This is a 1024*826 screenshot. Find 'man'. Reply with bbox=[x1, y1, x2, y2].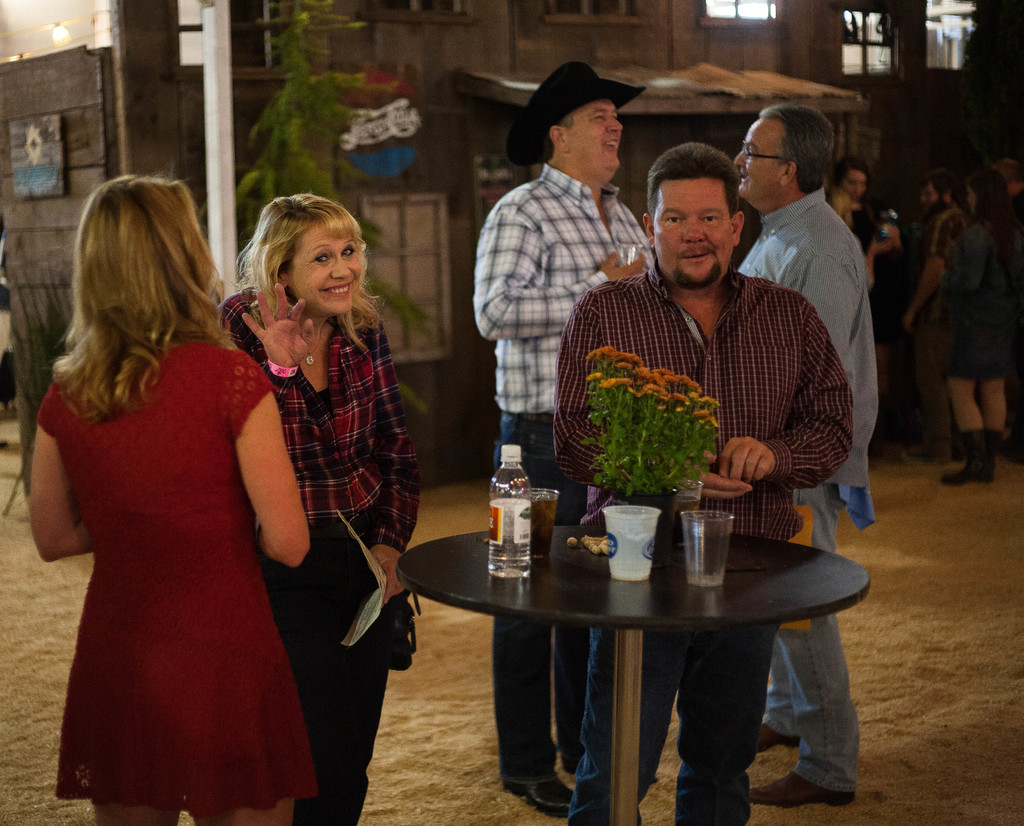
bbox=[470, 56, 659, 817].
